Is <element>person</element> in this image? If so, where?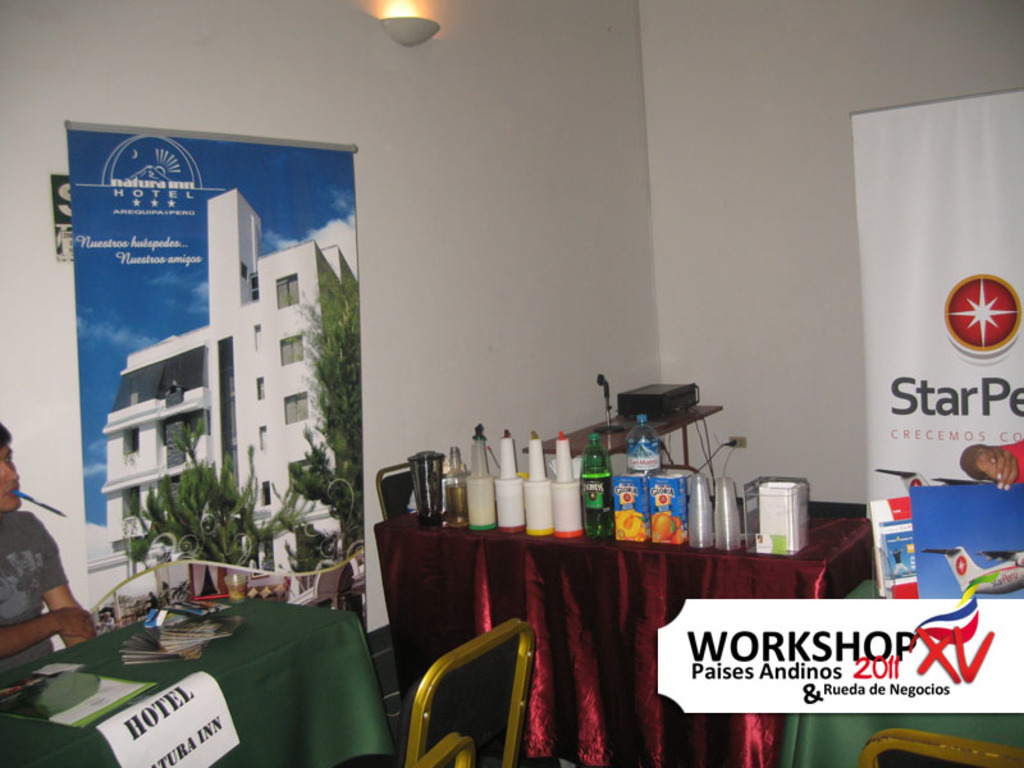
Yes, at (left=957, top=433, right=1023, bottom=489).
